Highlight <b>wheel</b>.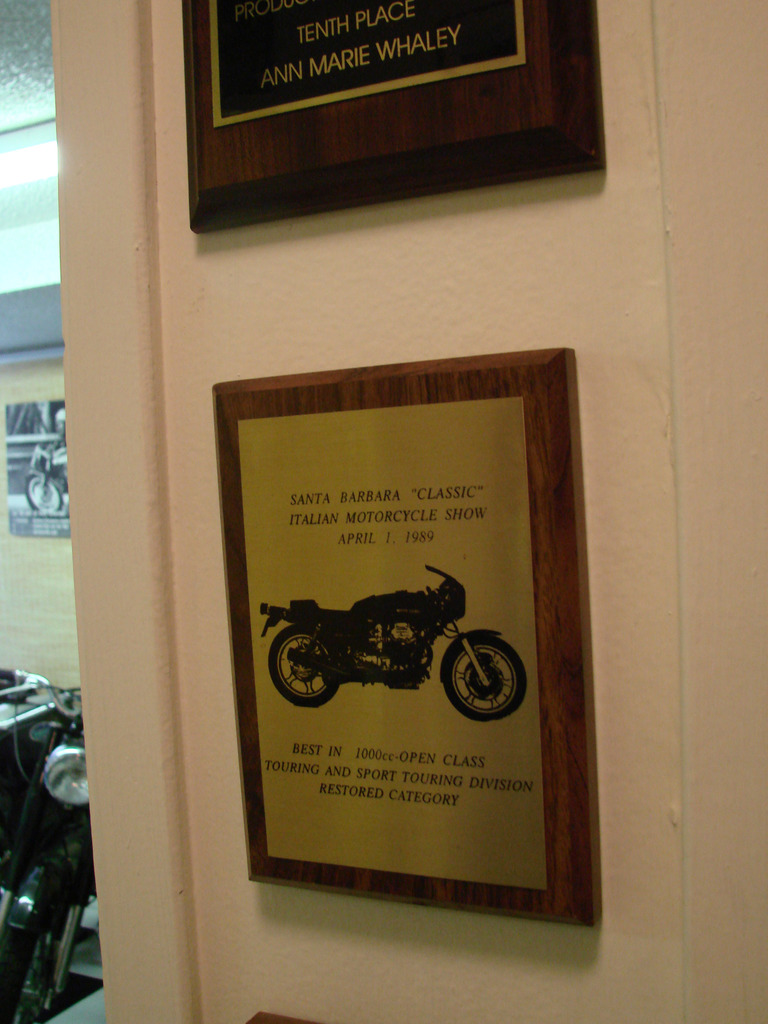
Highlighted region: bbox=(269, 625, 339, 708).
